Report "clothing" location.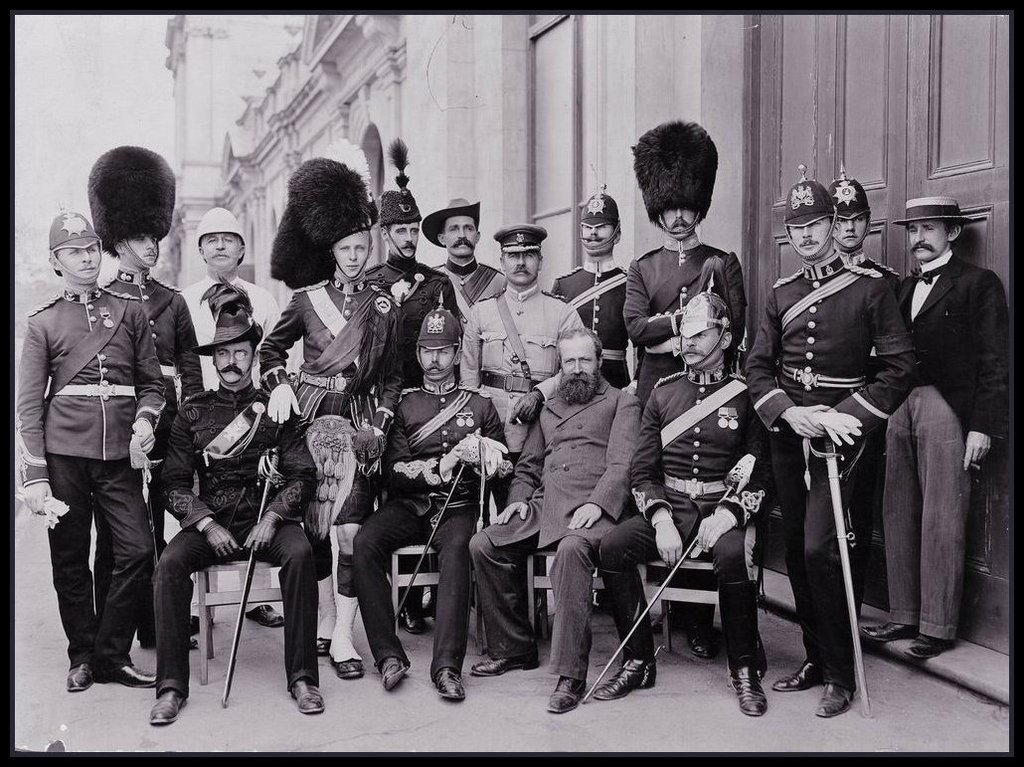
Report: x1=549, y1=264, x2=641, y2=383.
